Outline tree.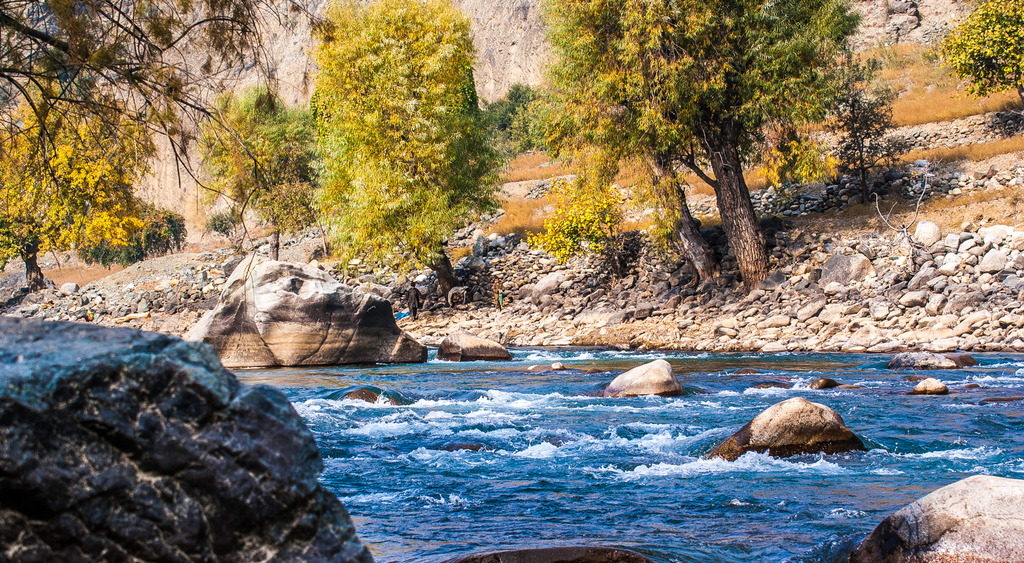
Outline: locate(307, 0, 547, 292).
